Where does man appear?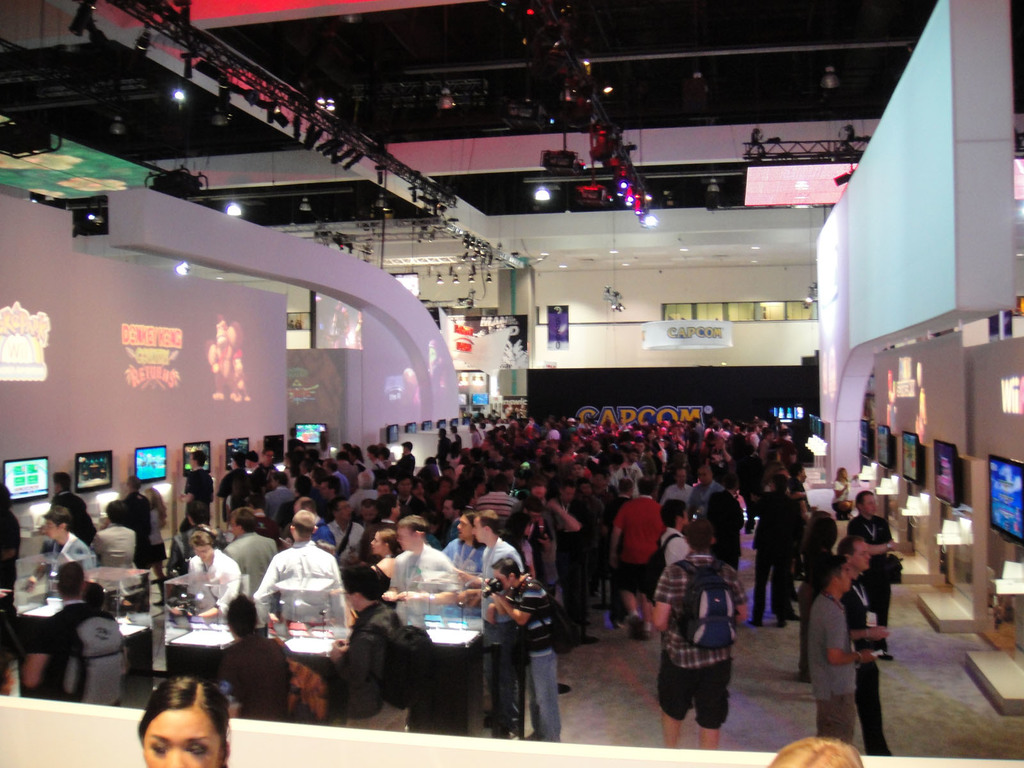
Appears at bbox(38, 470, 82, 560).
